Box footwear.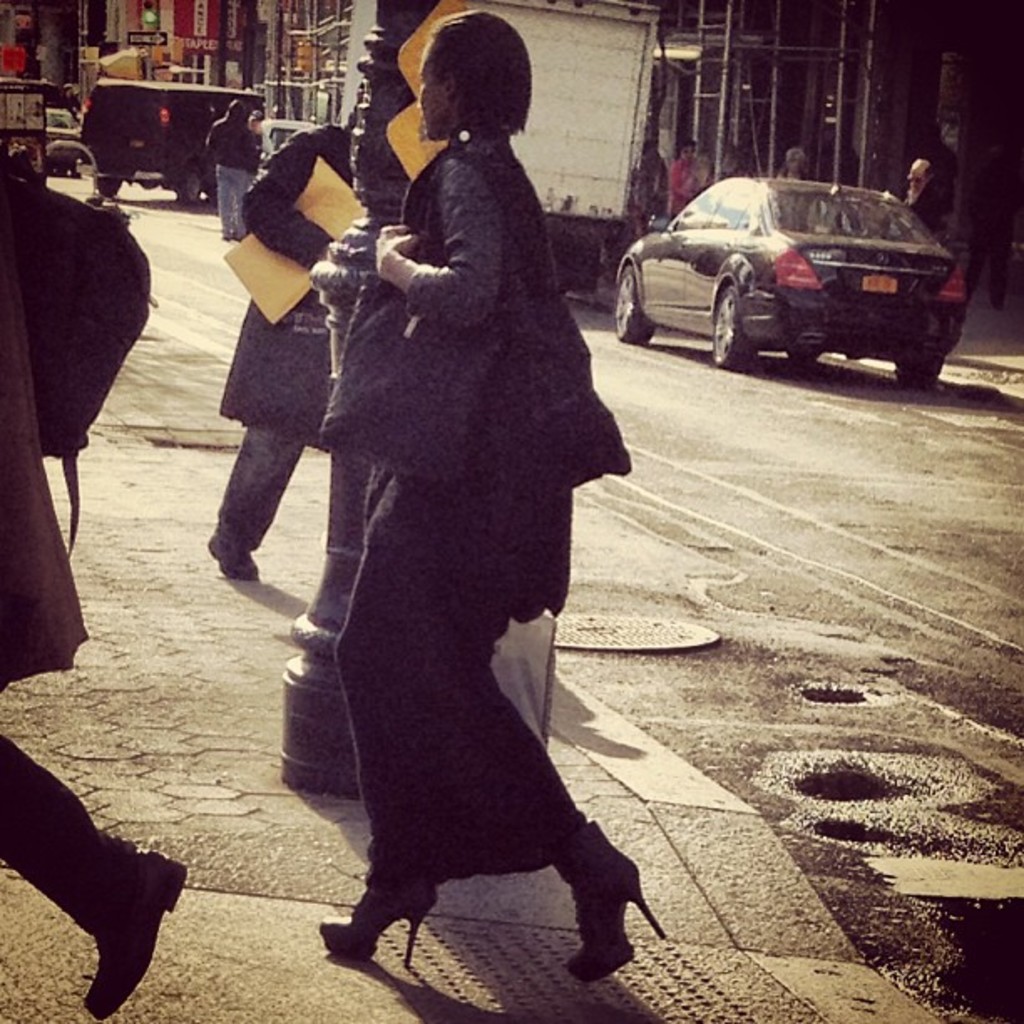
[left=566, top=815, right=668, bottom=980].
